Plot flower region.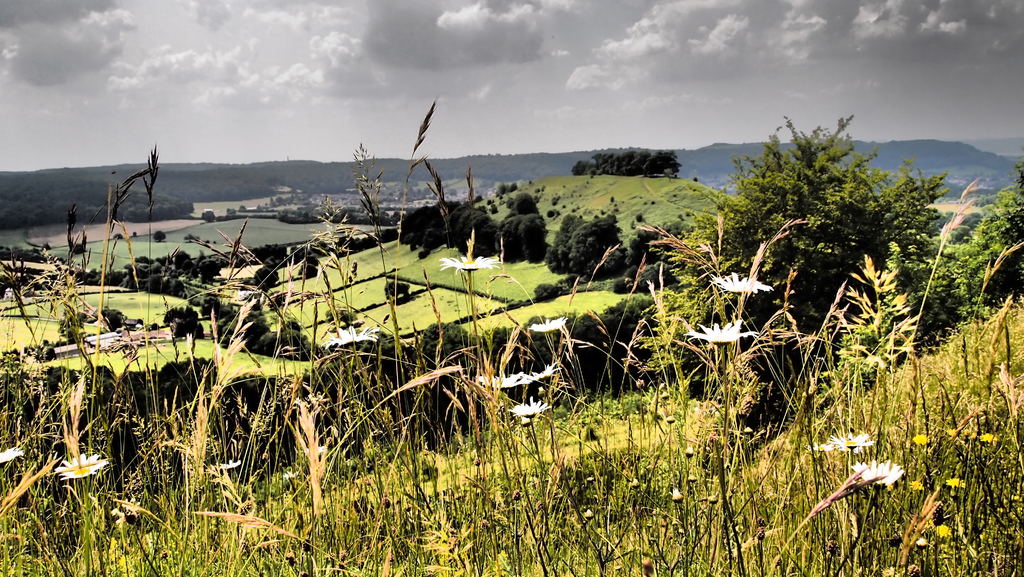
Plotted at bbox(804, 439, 836, 454).
